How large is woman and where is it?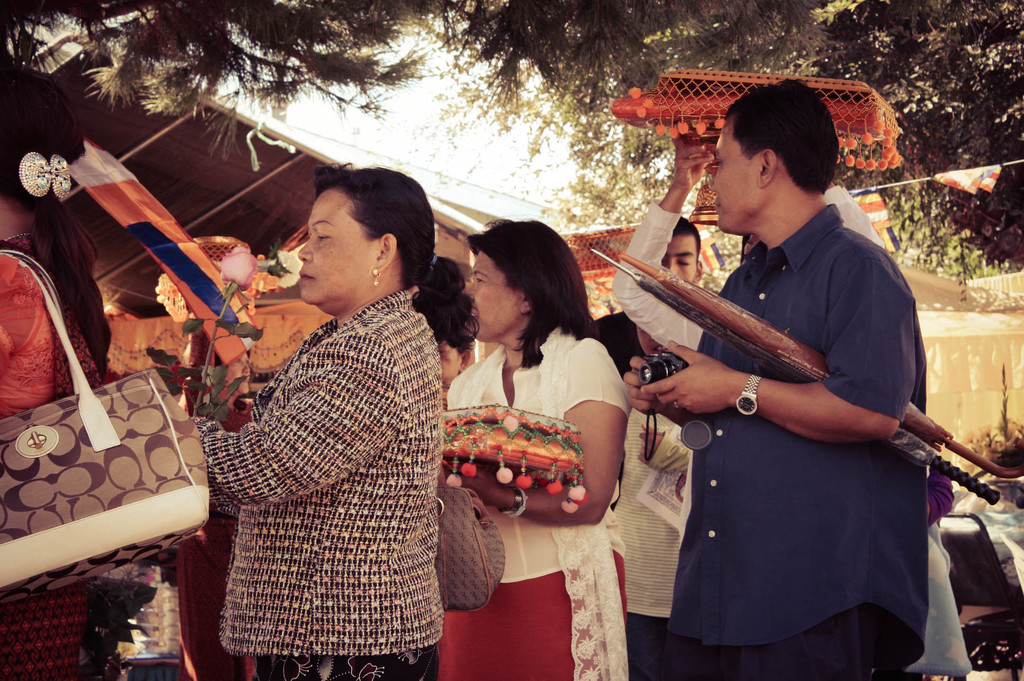
Bounding box: detection(0, 72, 116, 680).
